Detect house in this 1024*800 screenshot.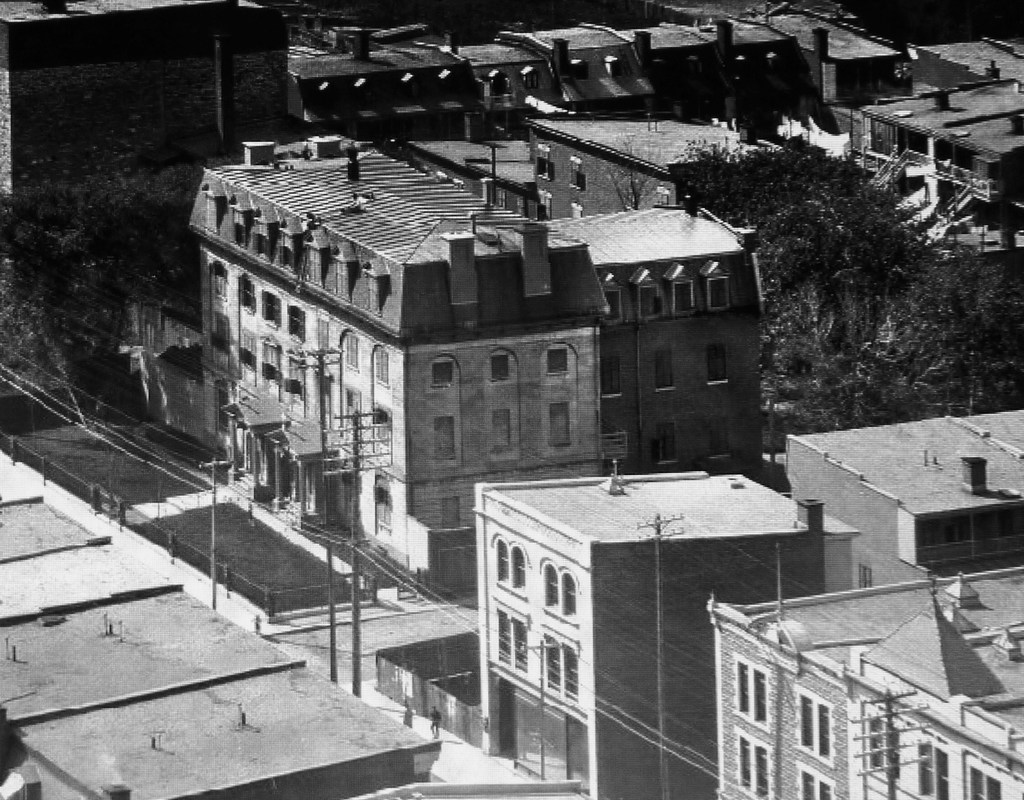
Detection: left=134, top=136, right=618, bottom=587.
